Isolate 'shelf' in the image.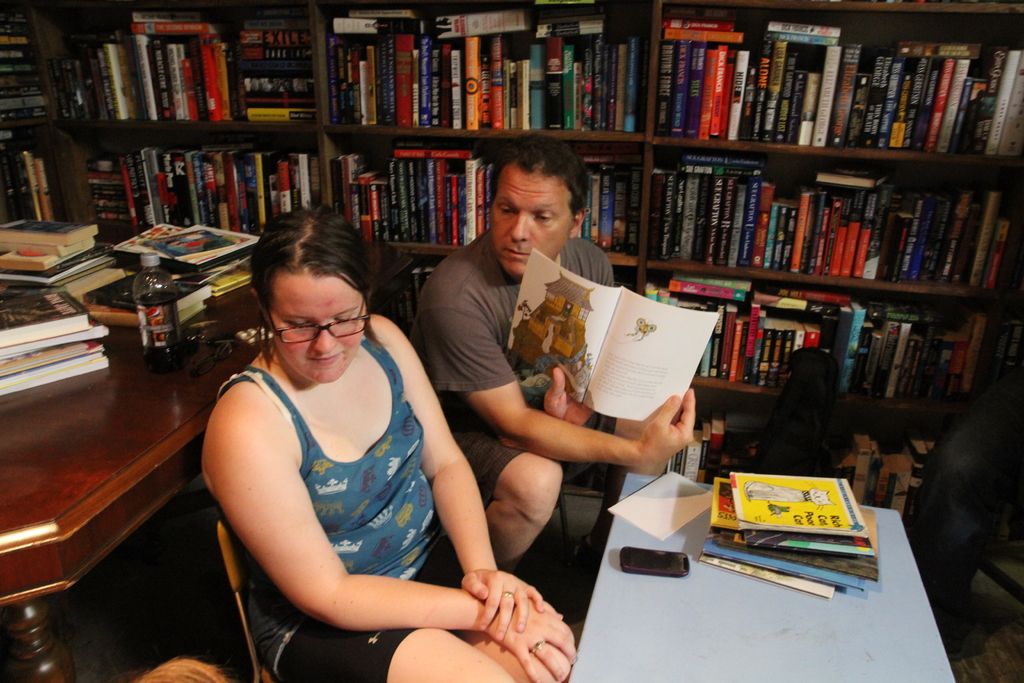
Isolated region: detection(655, 391, 938, 519).
